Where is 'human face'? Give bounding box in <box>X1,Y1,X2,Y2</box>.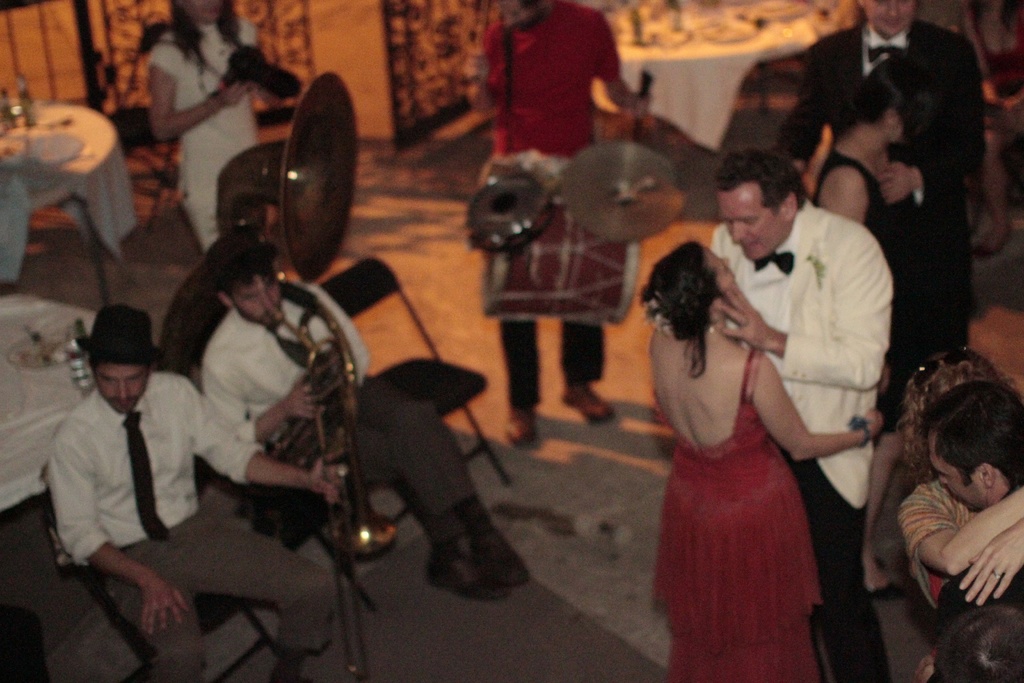
<box>236,277,279,324</box>.
